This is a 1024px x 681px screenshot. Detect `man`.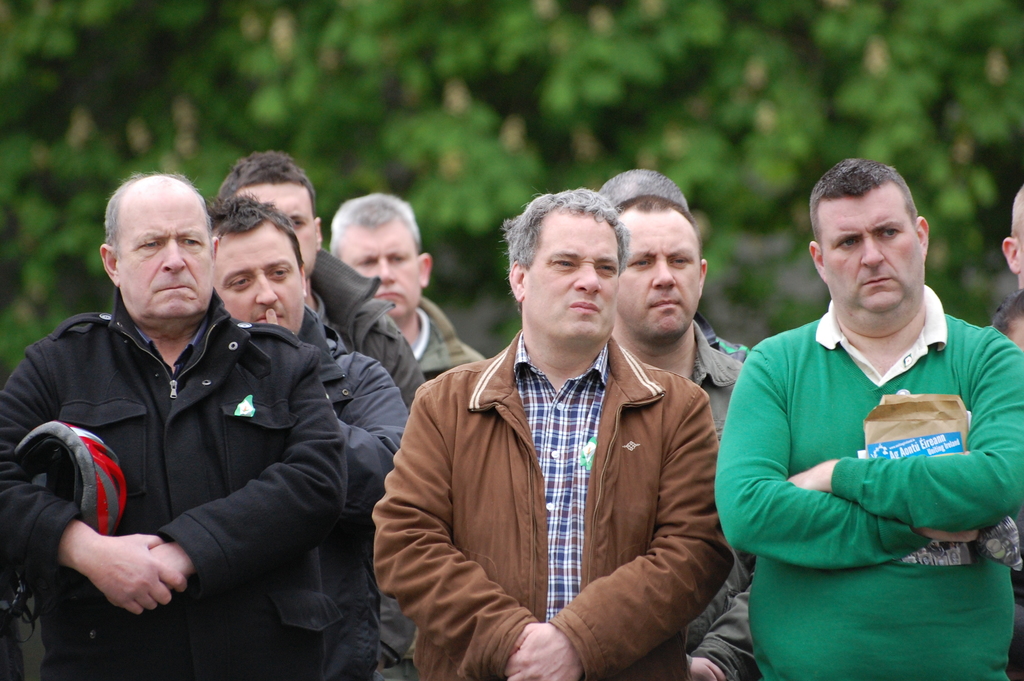
<bbox>208, 144, 436, 413</bbox>.
